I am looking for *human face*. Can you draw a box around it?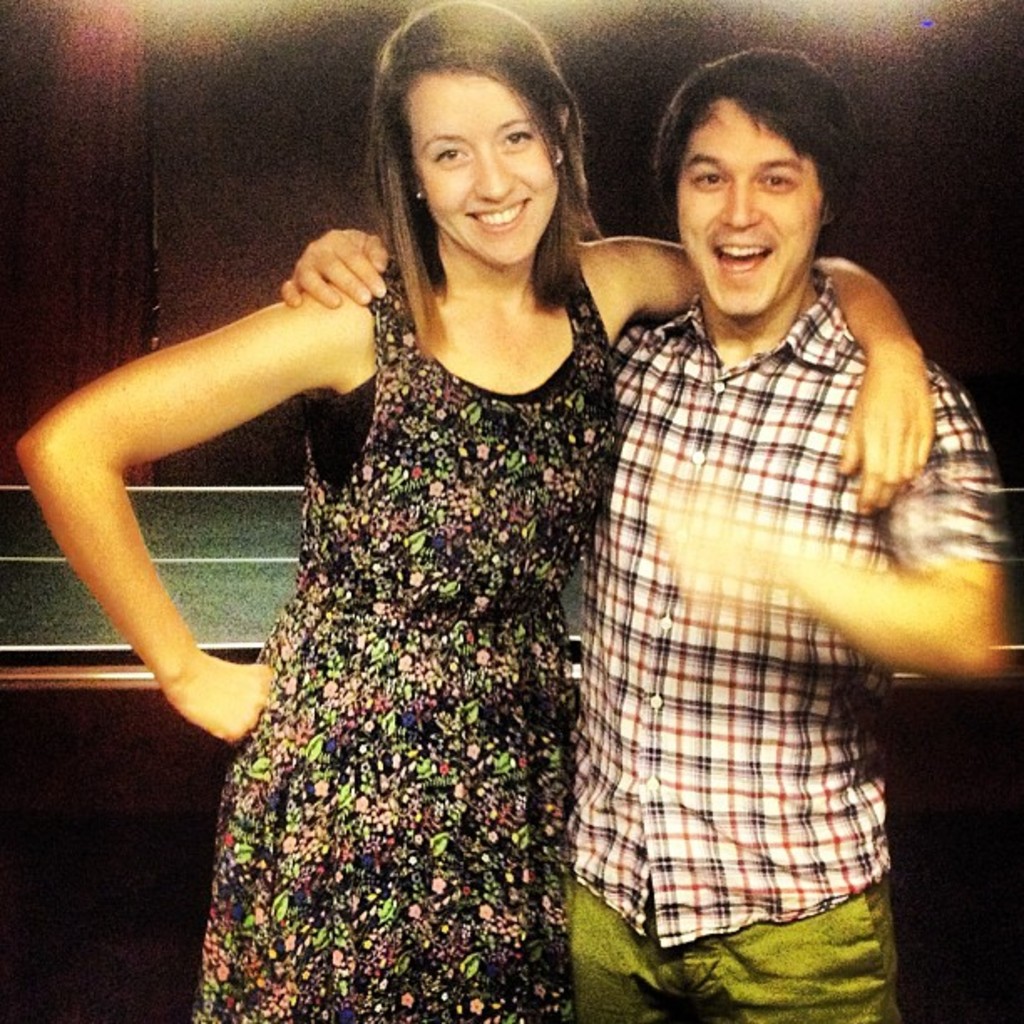
Sure, the bounding box is BBox(395, 65, 562, 261).
